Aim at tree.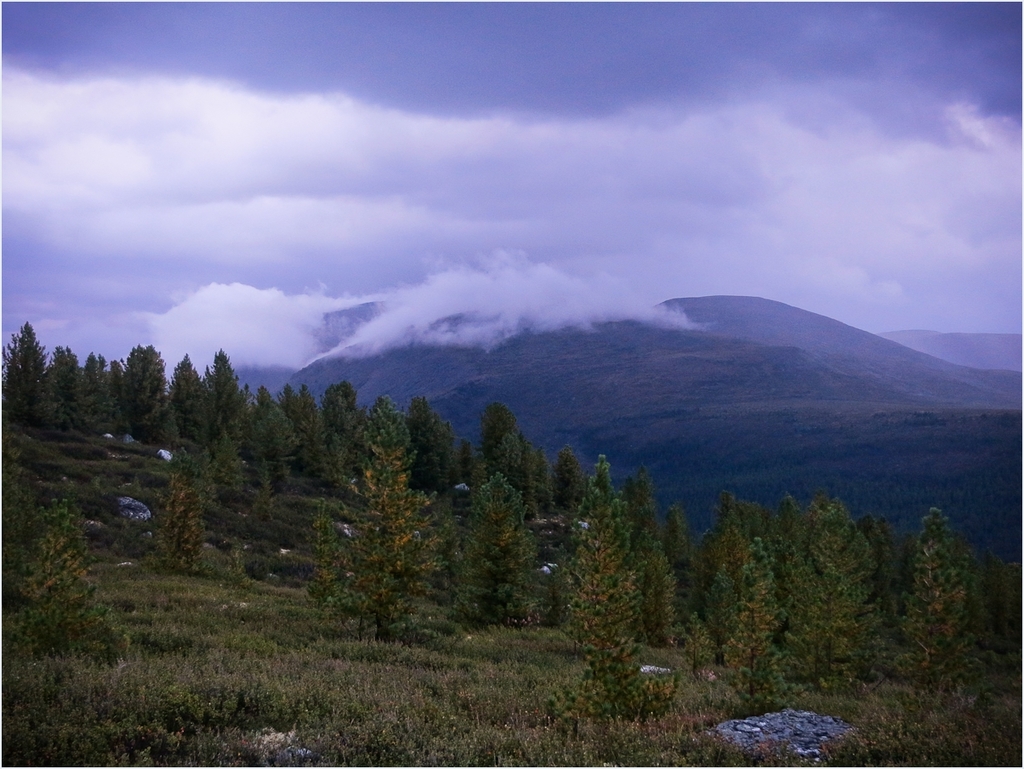
Aimed at (300,383,316,436).
